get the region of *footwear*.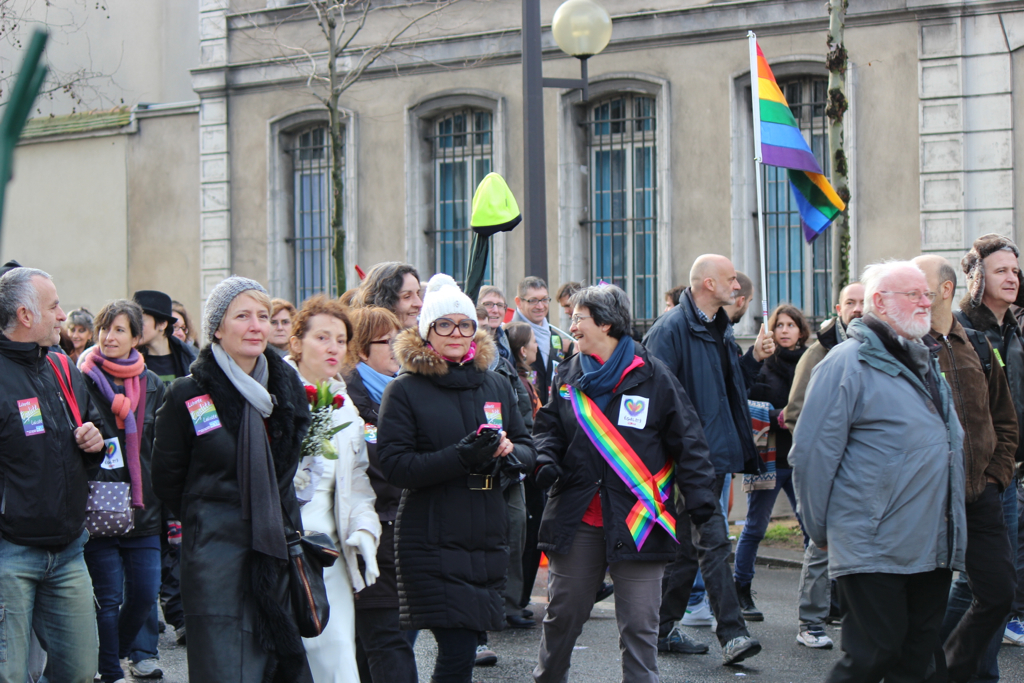
BBox(507, 608, 535, 624).
